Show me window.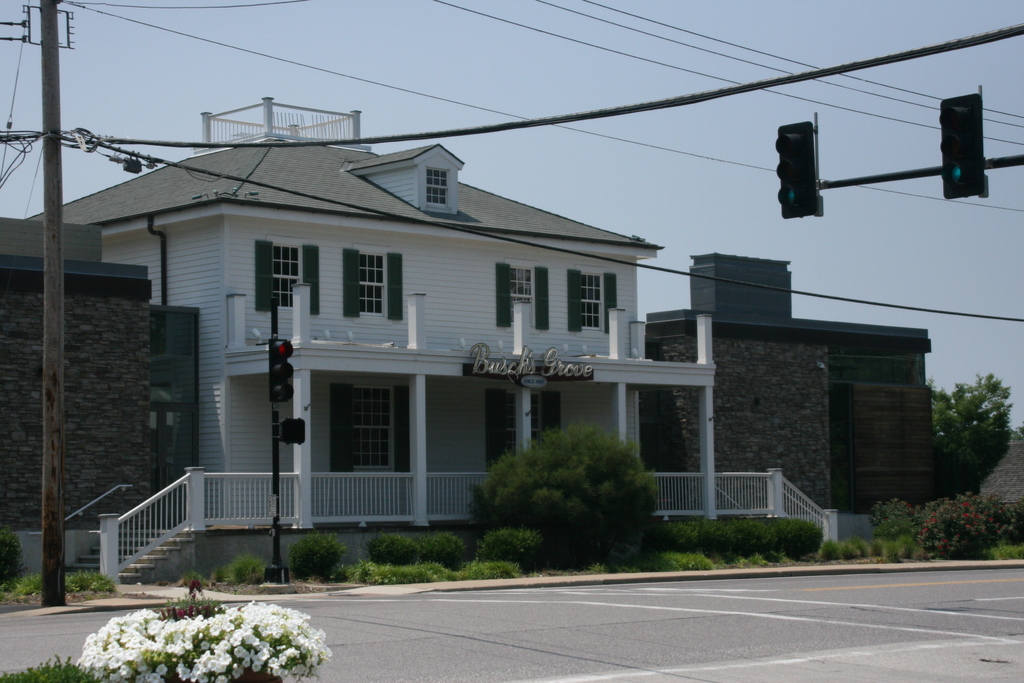
window is here: {"left": 323, "top": 386, "right": 407, "bottom": 477}.
